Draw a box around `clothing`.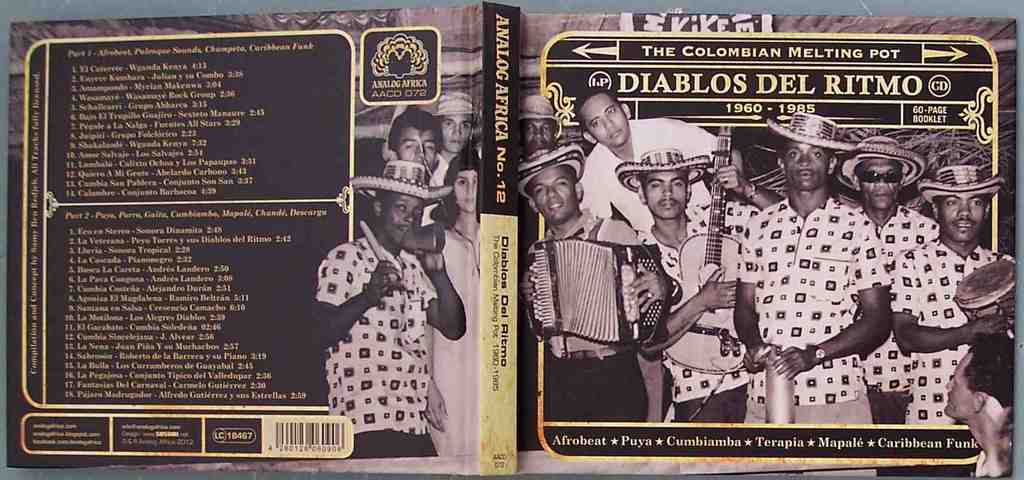
[850,204,934,426].
